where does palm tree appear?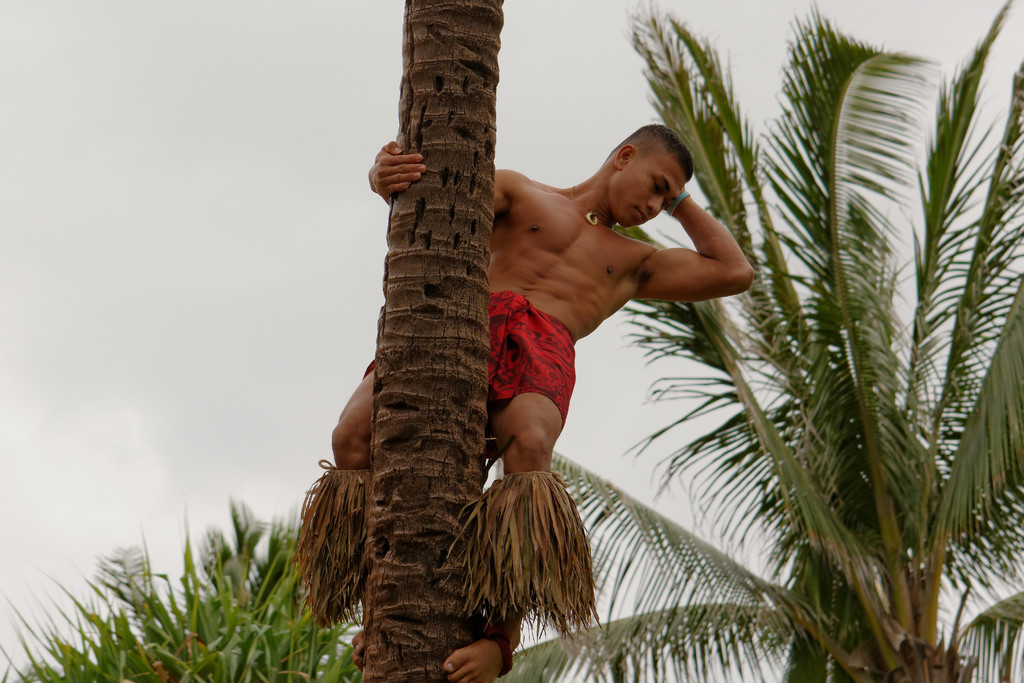
Appears at pyautogui.locateOnScreen(362, 0, 506, 682).
